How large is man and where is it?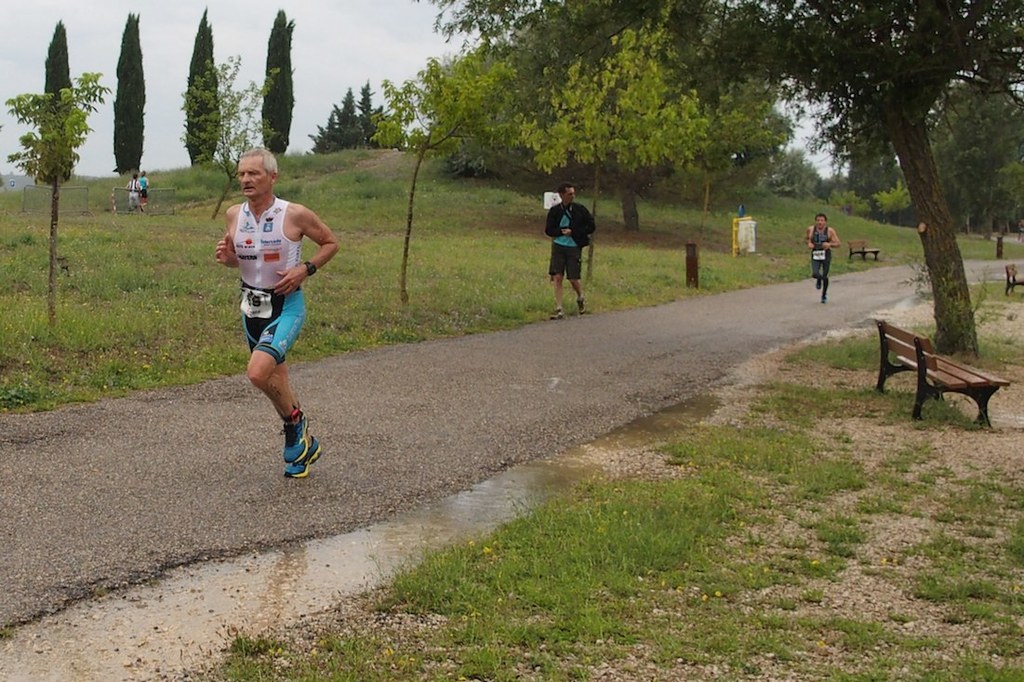
Bounding box: 806 207 843 310.
